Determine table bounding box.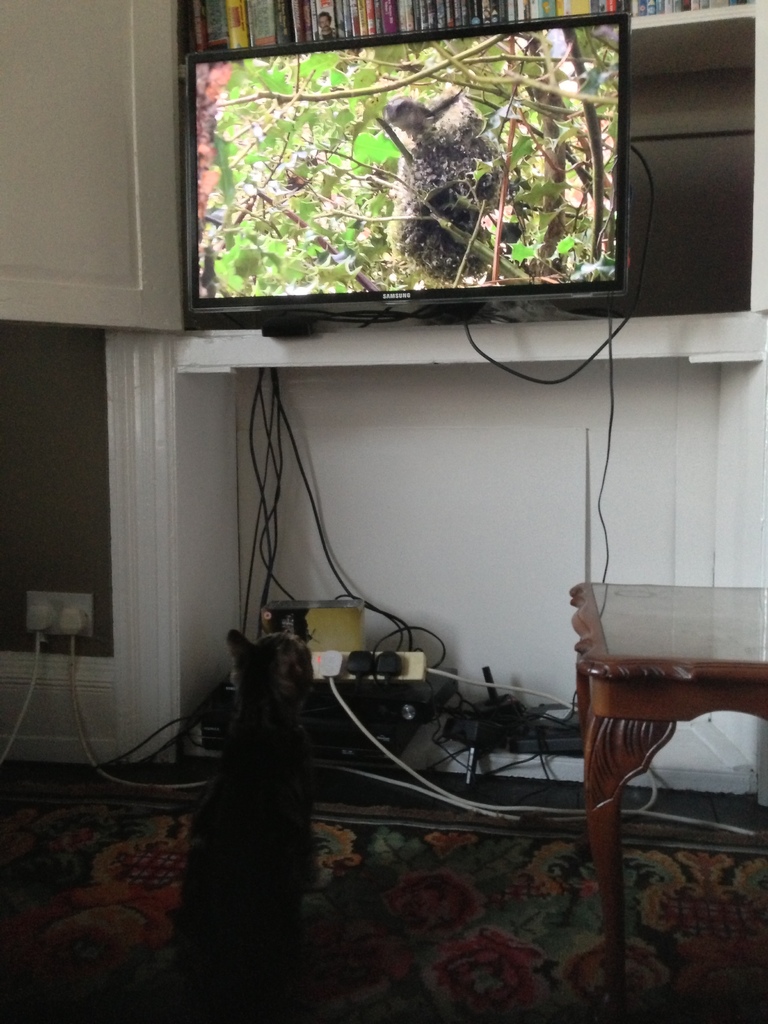
Determined: x1=513, y1=580, x2=756, y2=979.
